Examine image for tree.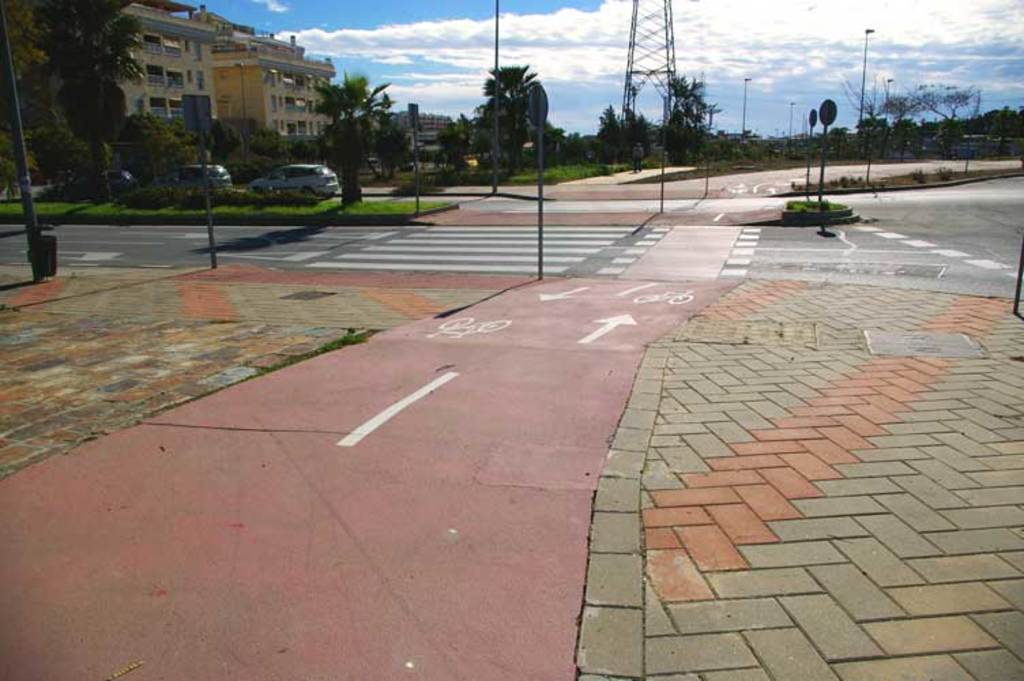
Examination result: left=291, top=131, right=325, bottom=170.
